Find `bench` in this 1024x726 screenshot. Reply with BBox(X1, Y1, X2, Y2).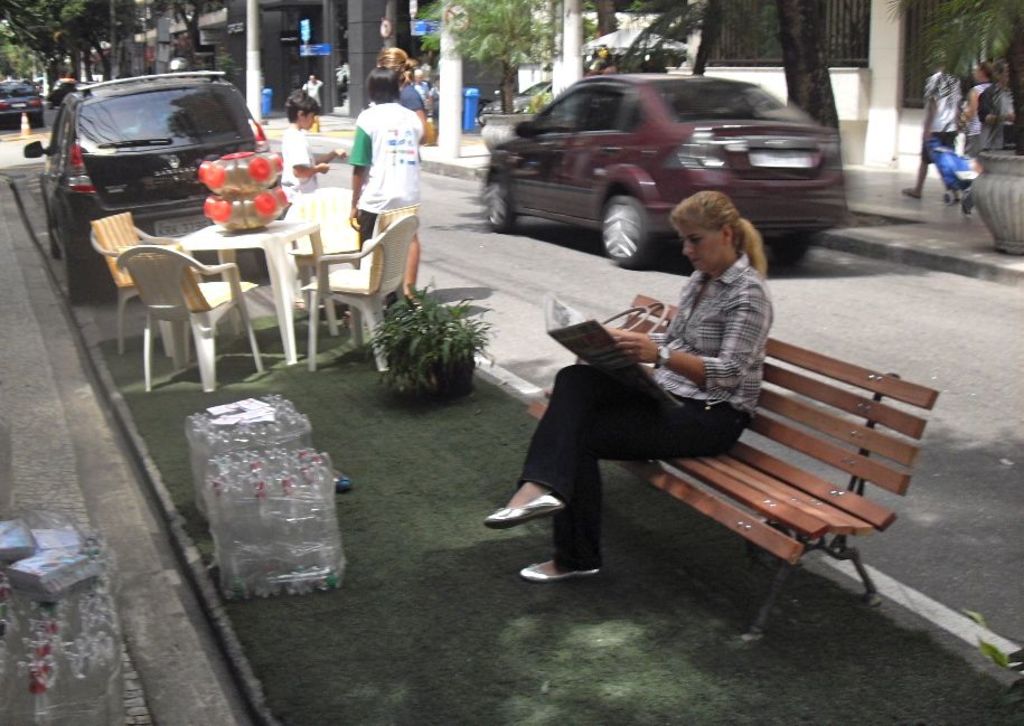
BBox(487, 301, 955, 666).
